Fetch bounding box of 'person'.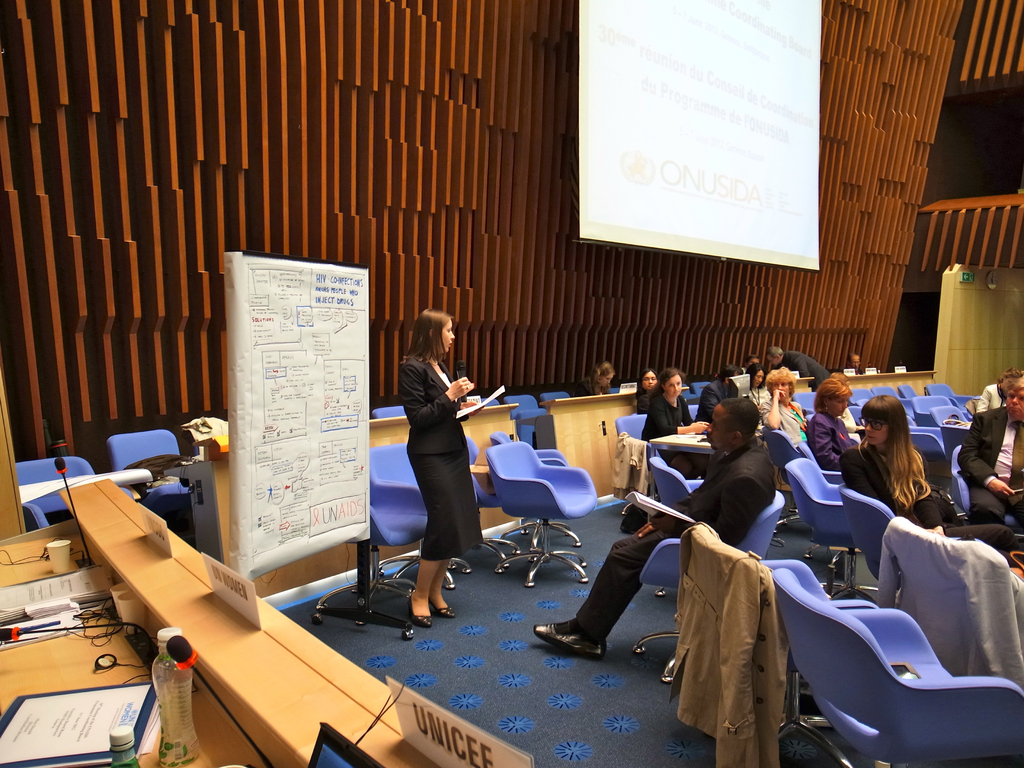
Bbox: <bbox>812, 367, 866, 467</bbox>.
